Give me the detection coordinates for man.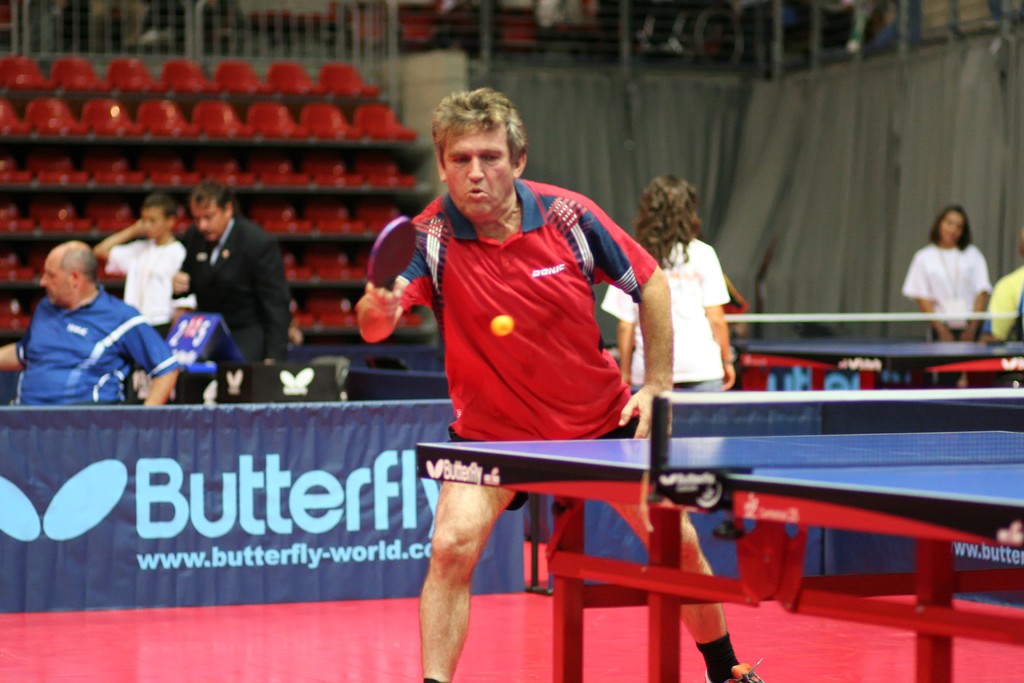
<region>168, 178, 294, 366</region>.
